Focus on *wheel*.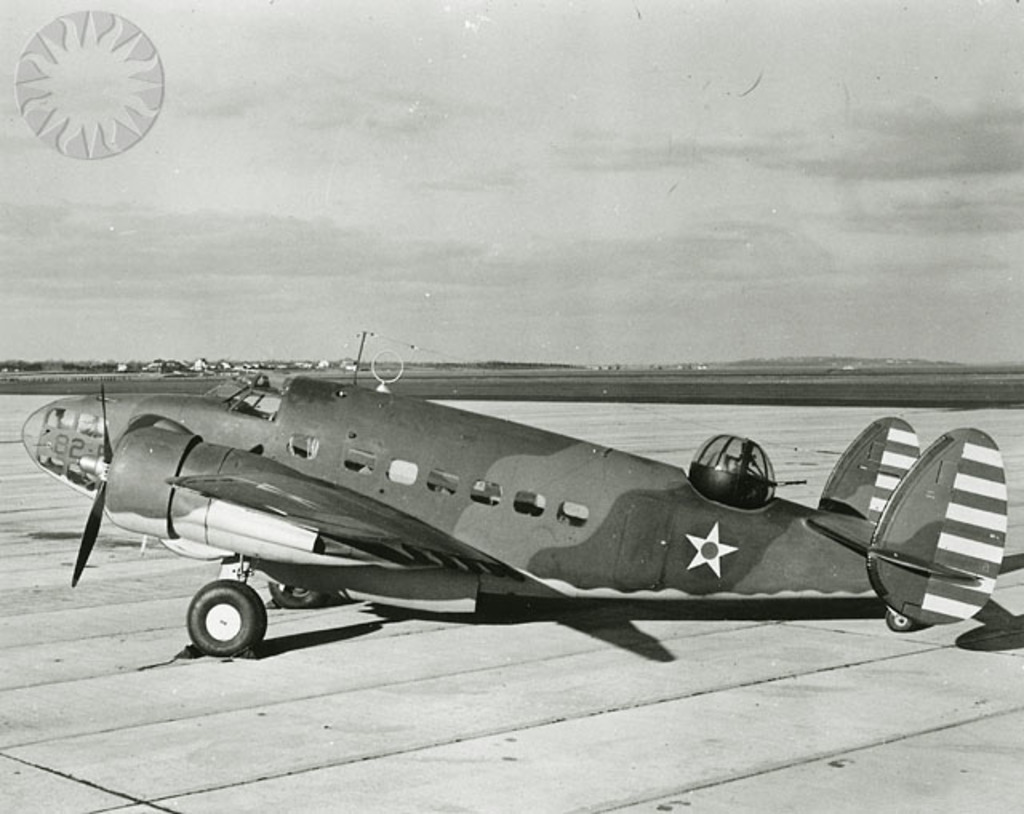
Focused at [x1=267, y1=577, x2=333, y2=614].
